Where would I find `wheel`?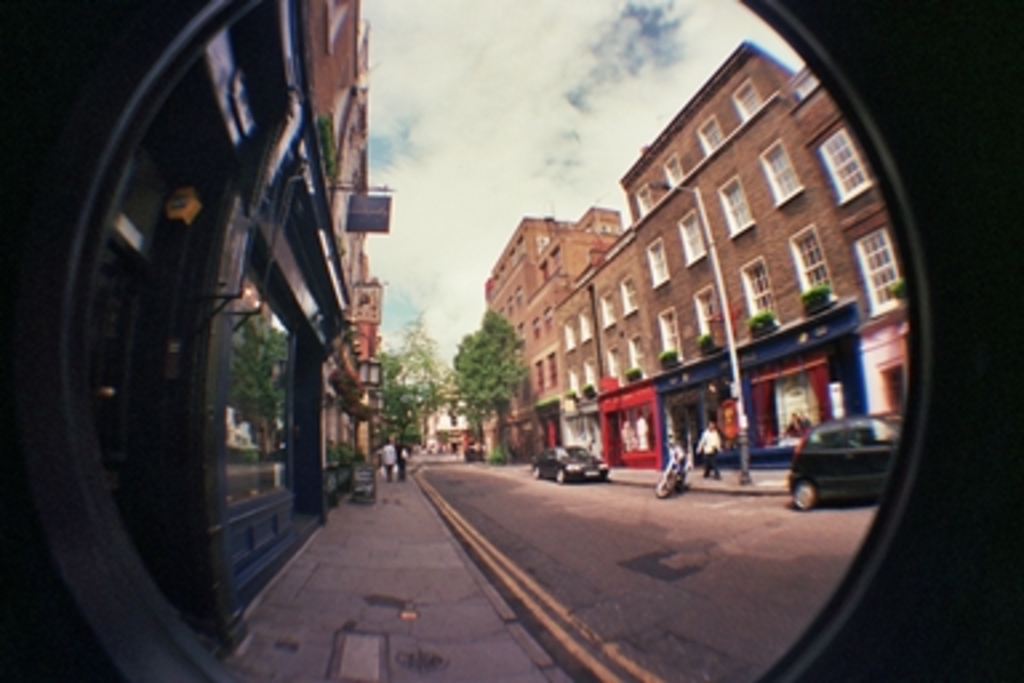
At select_region(792, 483, 816, 512).
